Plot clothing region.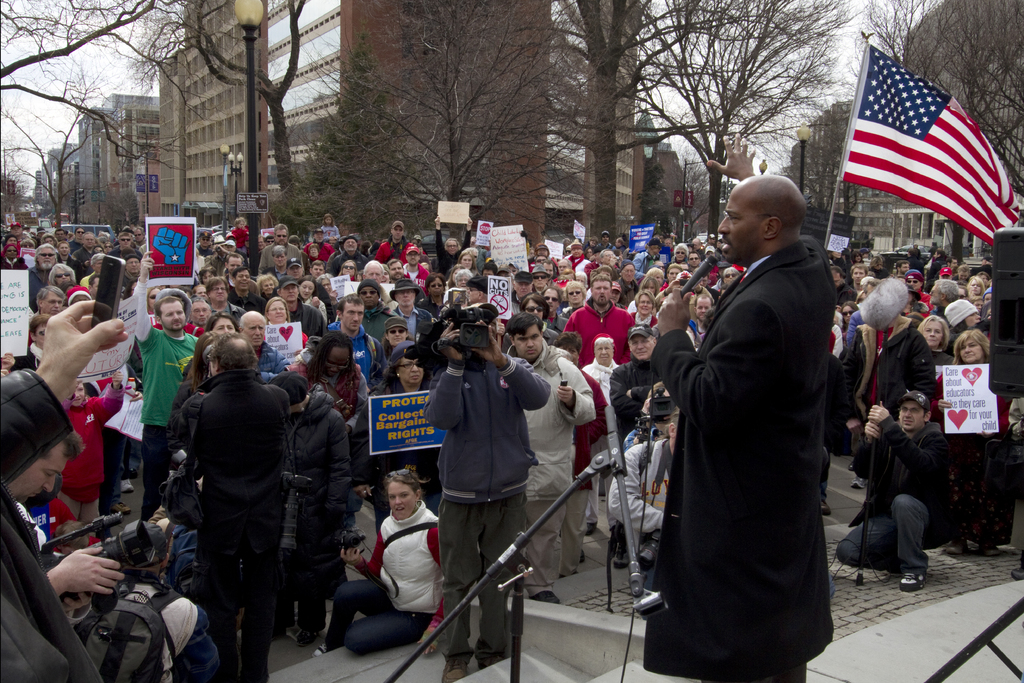
Plotted at BBox(564, 304, 582, 324).
